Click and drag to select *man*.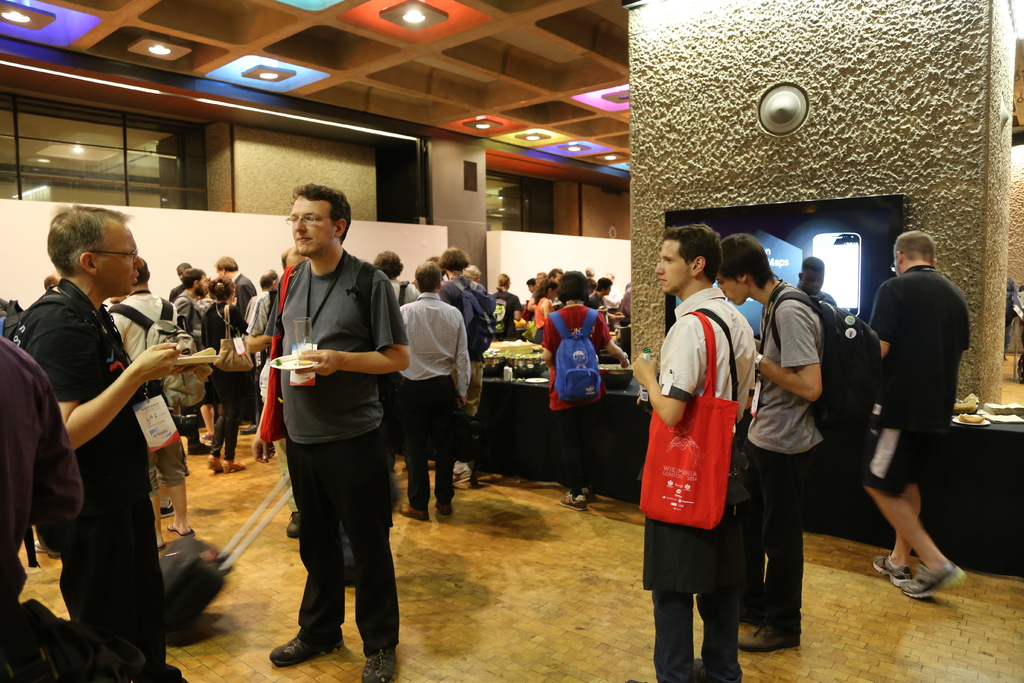
Selection: pyautogui.locateOnScreen(436, 247, 499, 484).
